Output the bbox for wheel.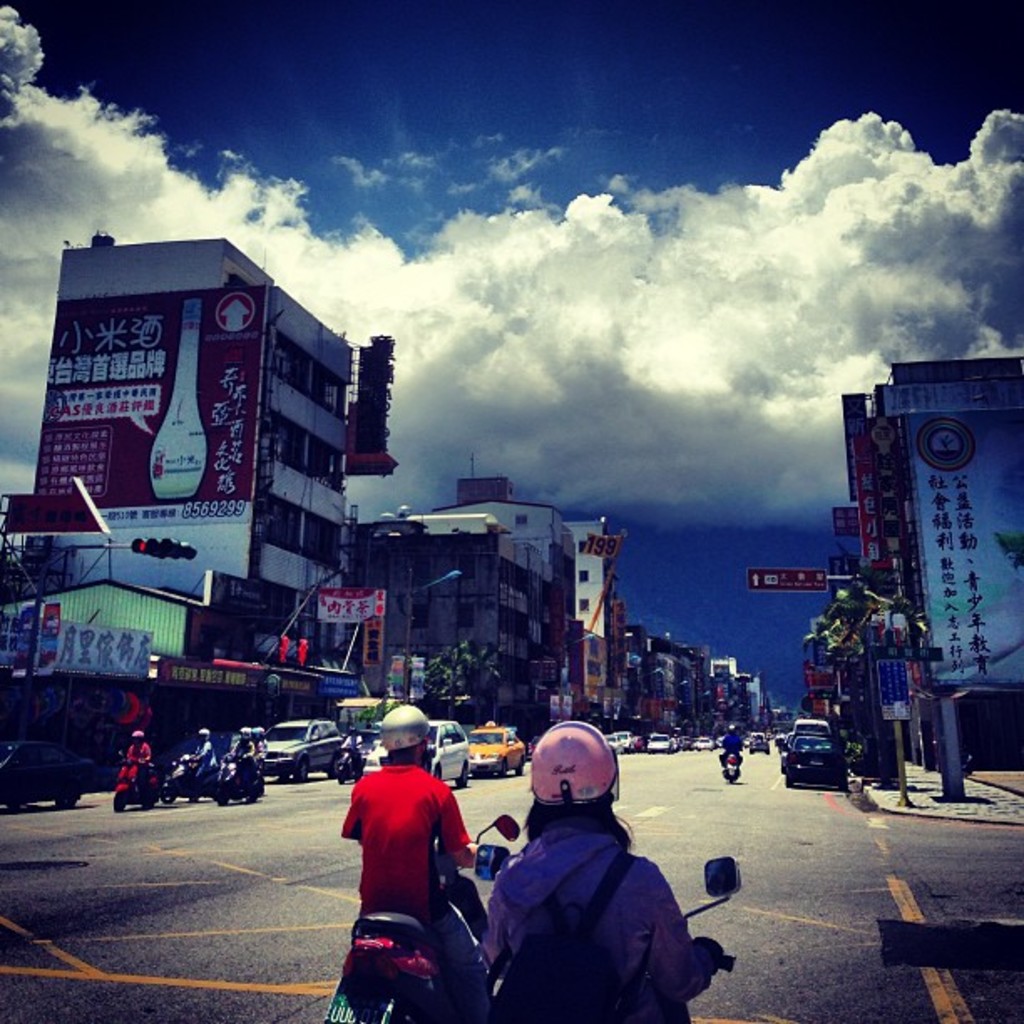
<region>298, 761, 308, 785</region>.
